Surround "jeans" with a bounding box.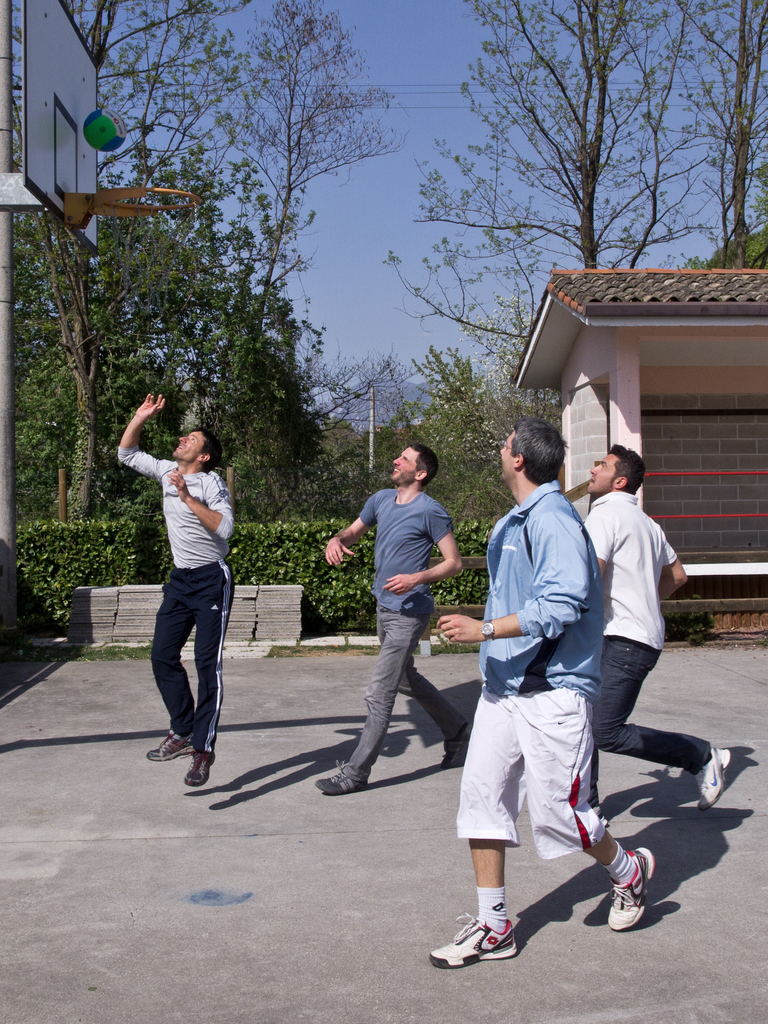
(591, 638, 713, 803).
